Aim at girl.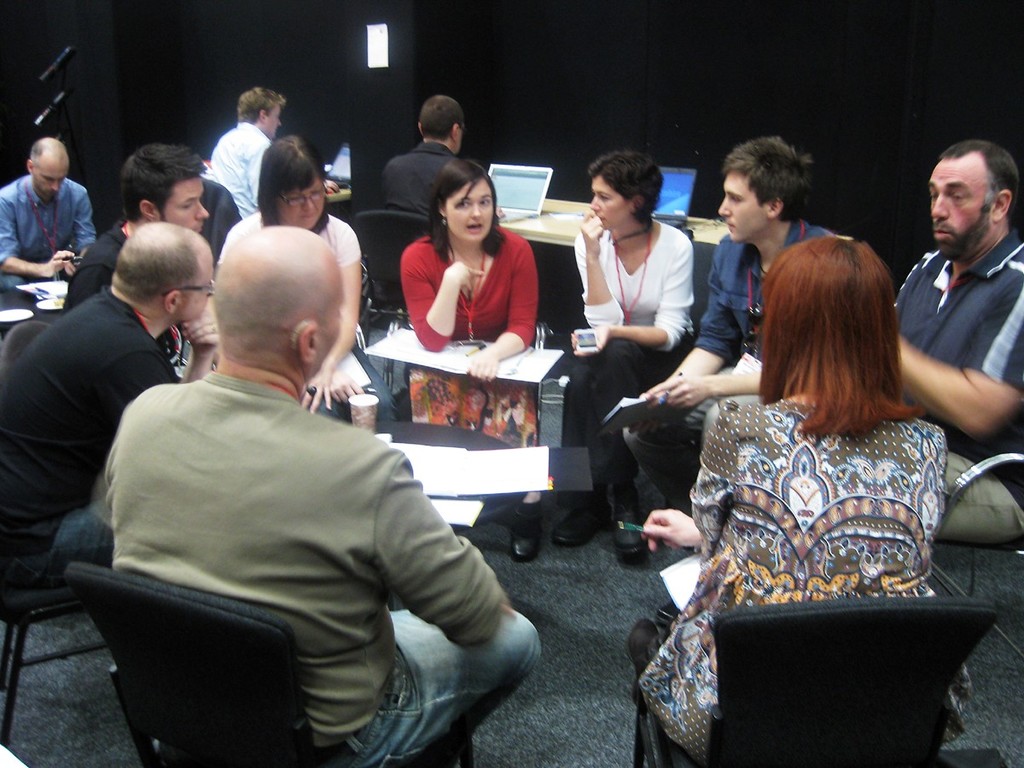
Aimed at (616,238,949,746).
